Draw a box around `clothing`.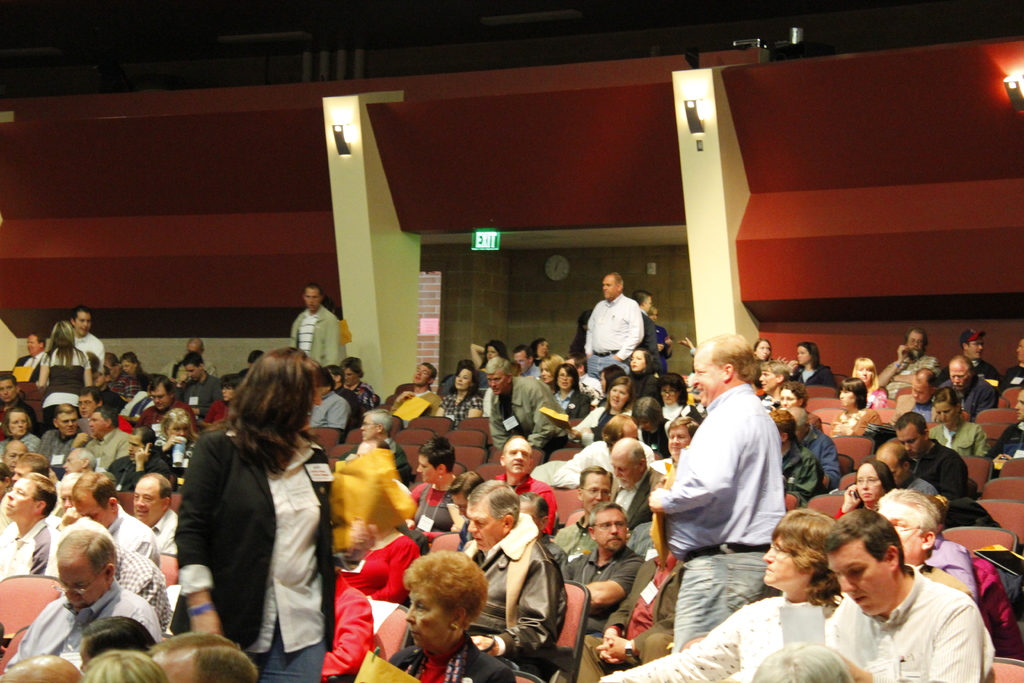
(left=0, top=518, right=60, bottom=593).
